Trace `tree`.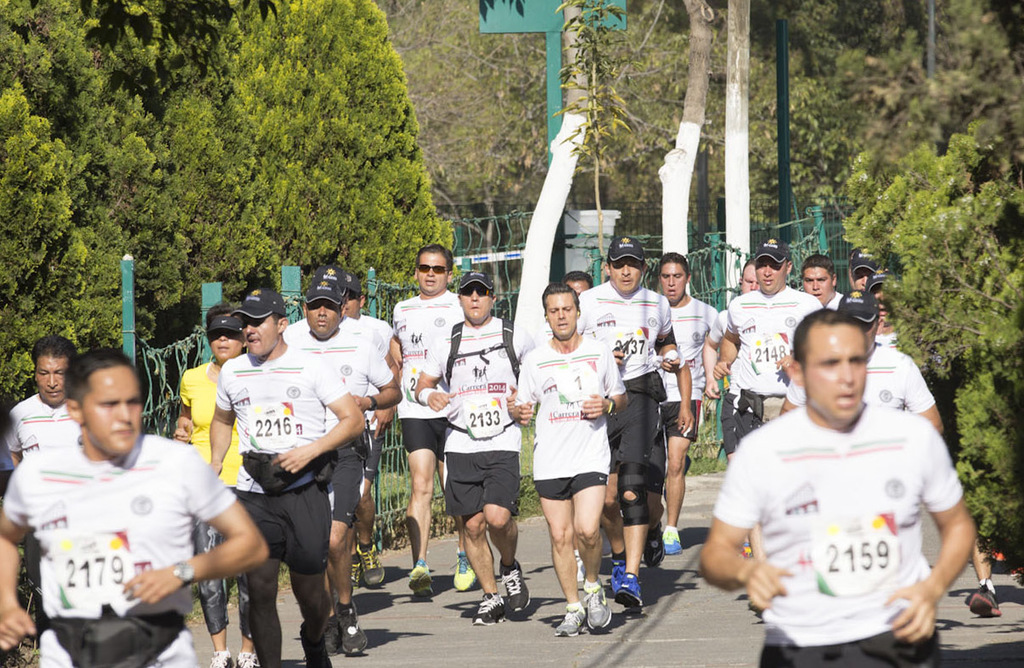
Traced to BBox(23, 46, 487, 300).
